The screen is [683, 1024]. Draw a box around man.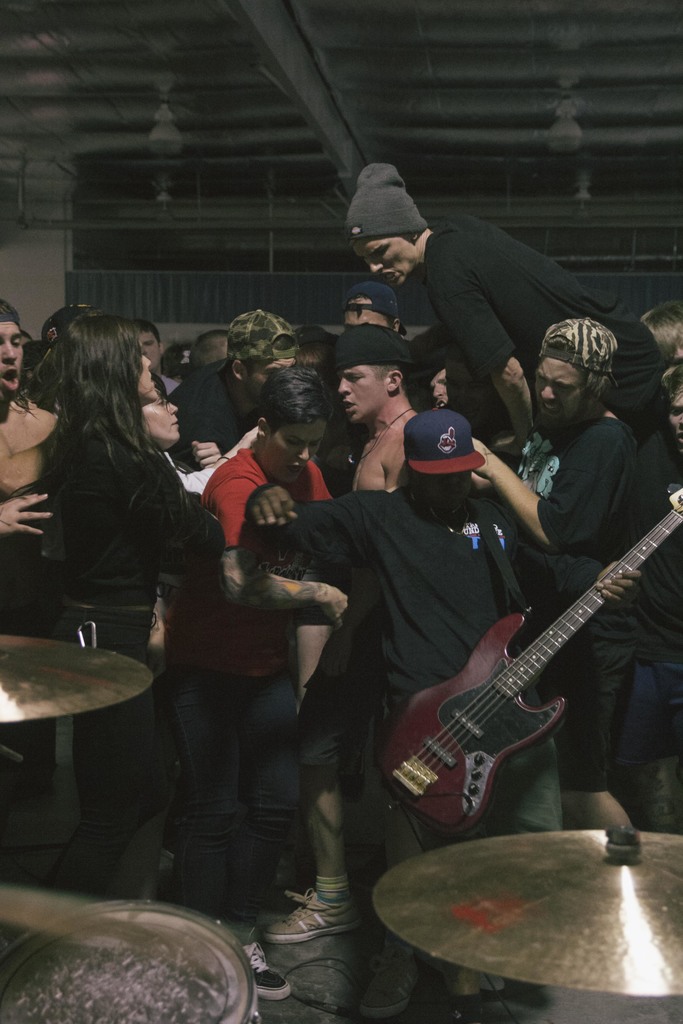
340:154:682:438.
